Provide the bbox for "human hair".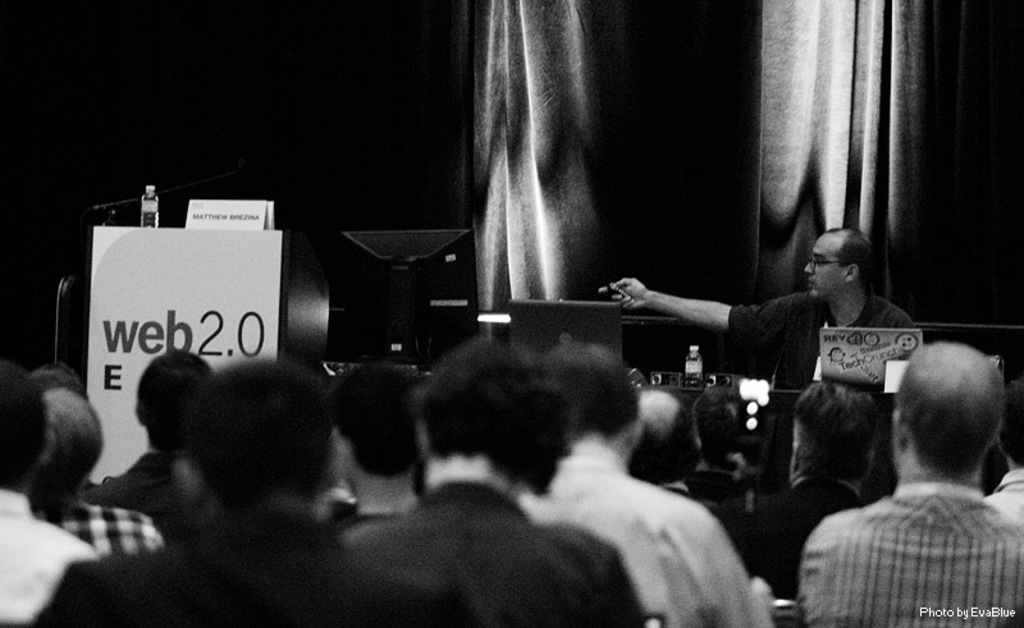
box(335, 358, 425, 475).
